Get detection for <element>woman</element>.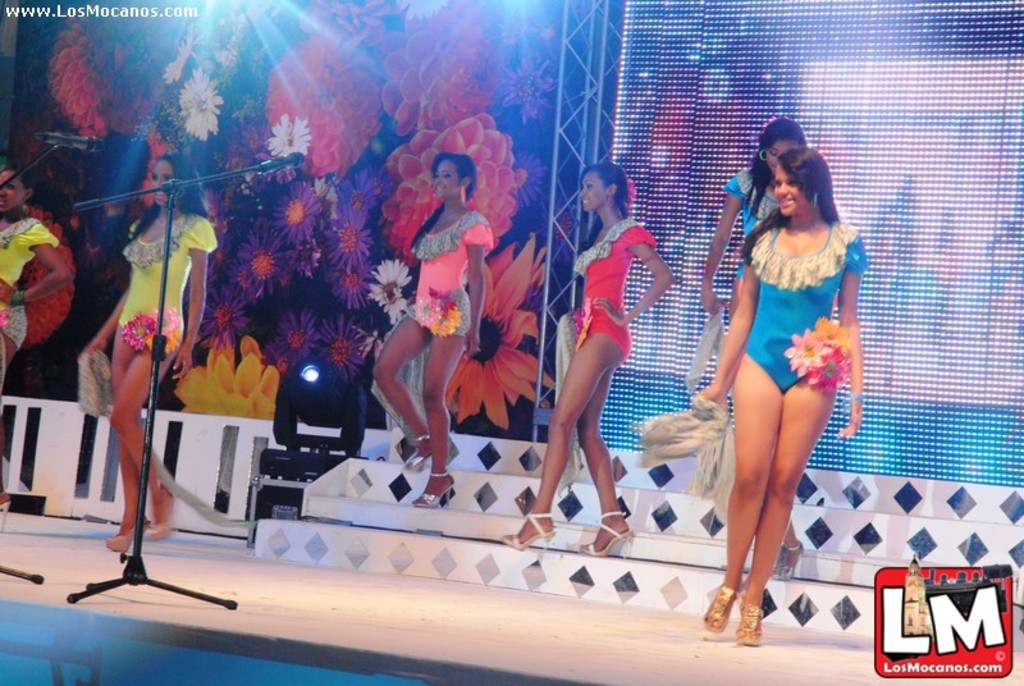
Detection: 372 152 497 508.
